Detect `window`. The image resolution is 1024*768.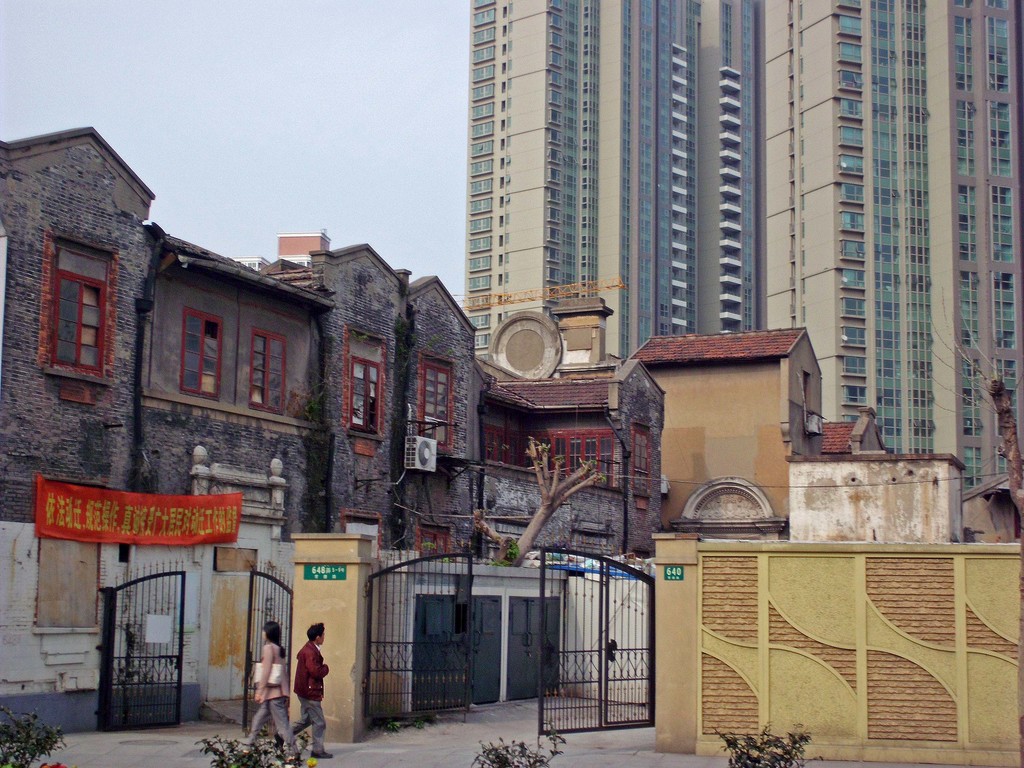
l=468, t=175, r=492, b=193.
